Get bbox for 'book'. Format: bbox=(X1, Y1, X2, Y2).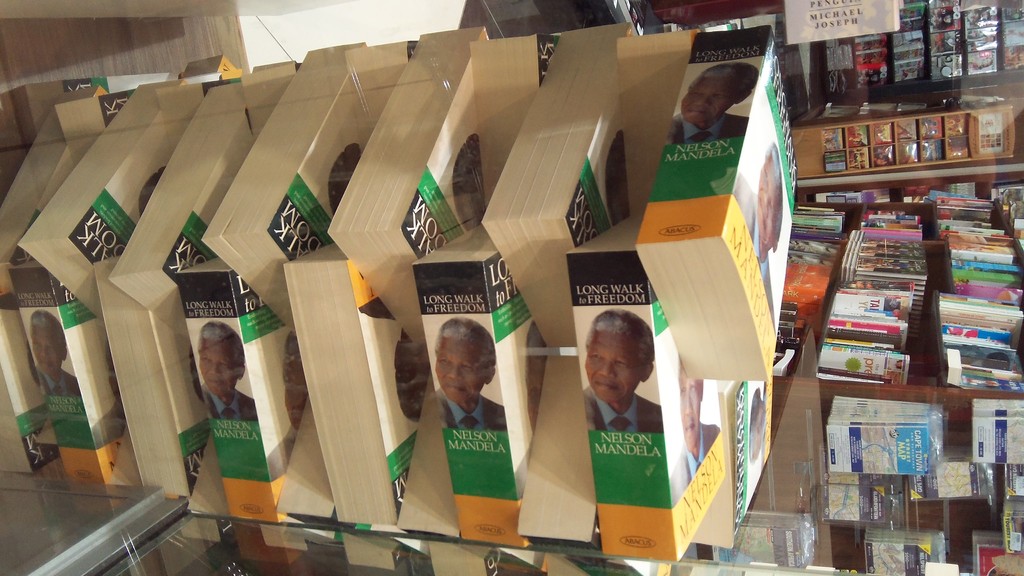
bbox=(627, 24, 806, 383).
